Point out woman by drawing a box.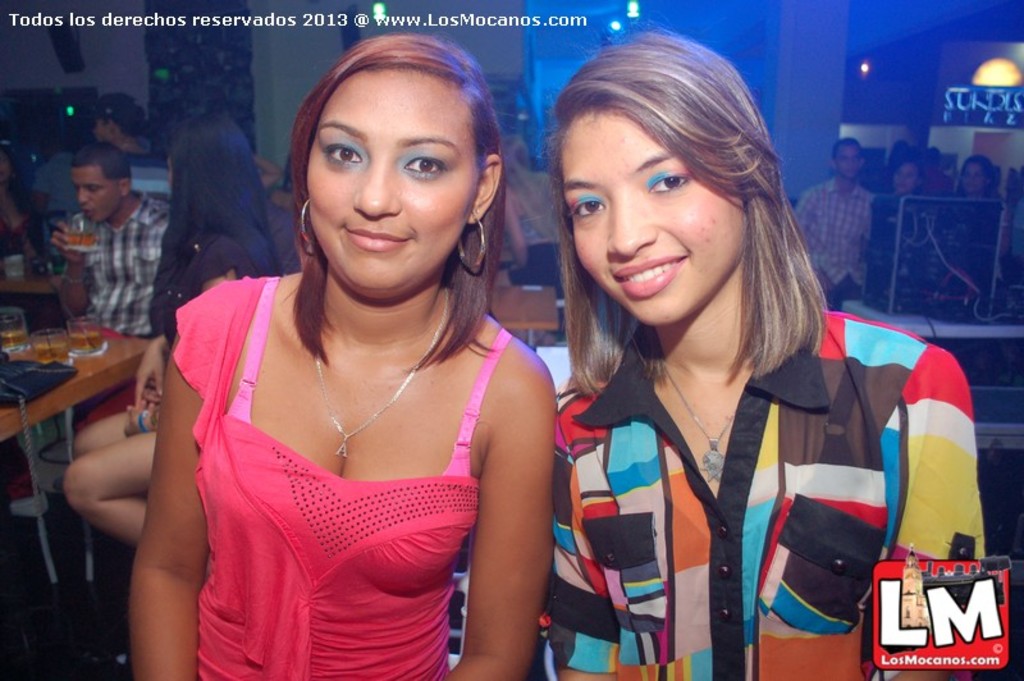
(942, 151, 1018, 334).
